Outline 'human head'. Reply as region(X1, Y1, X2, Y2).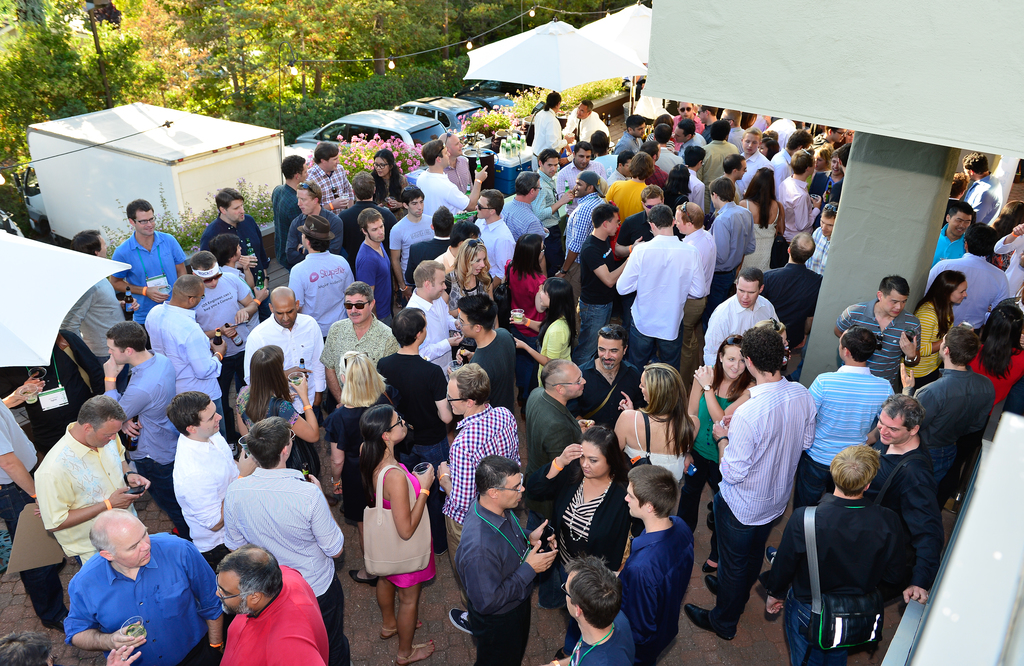
region(277, 154, 308, 180).
